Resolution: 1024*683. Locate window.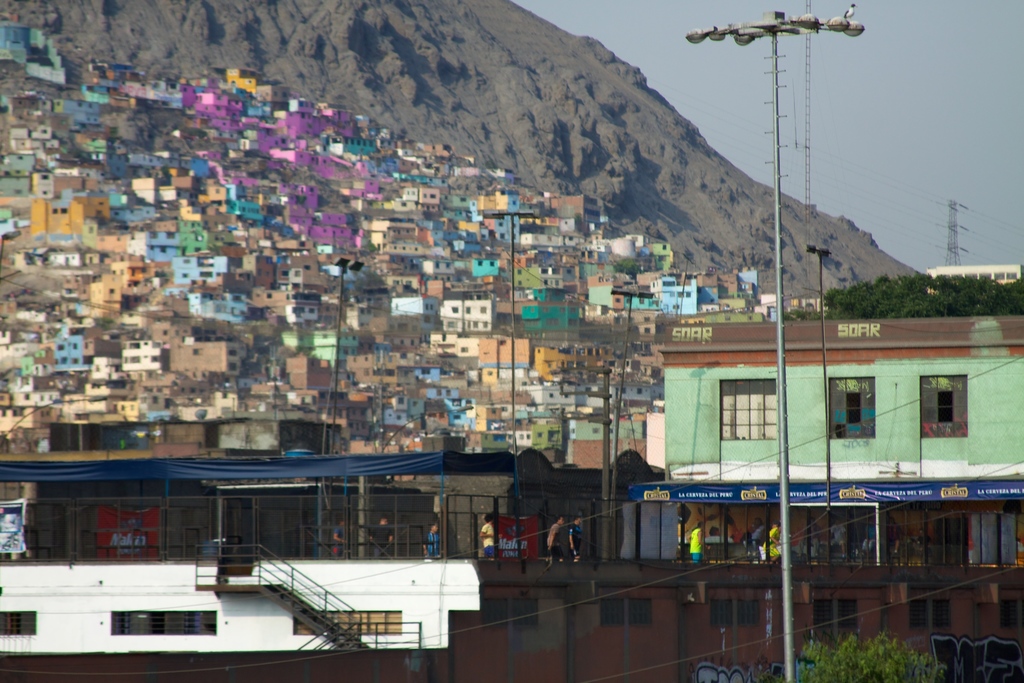
481/597/536/629.
